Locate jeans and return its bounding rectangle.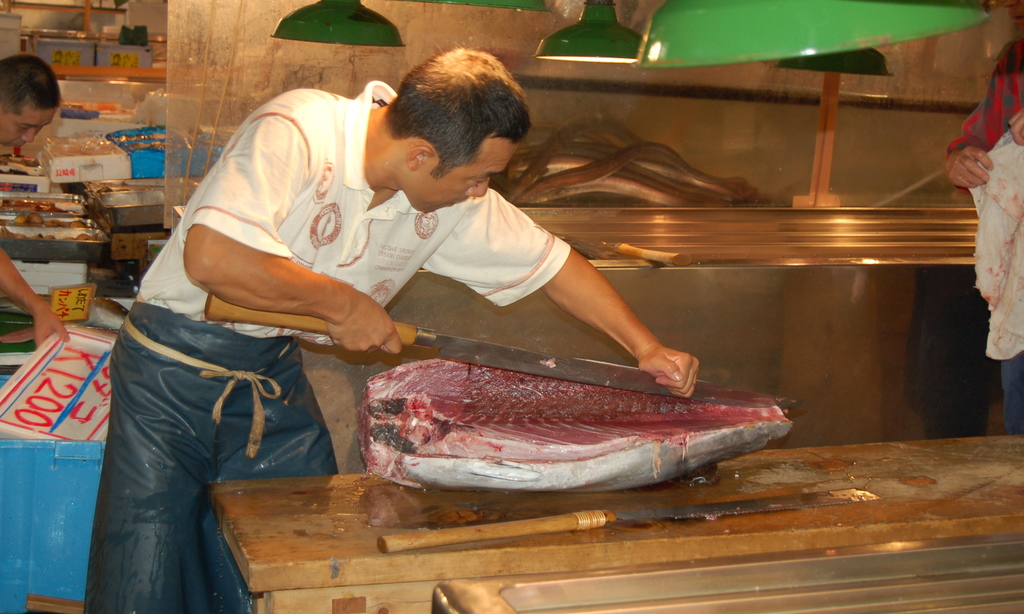
<box>998,349,1023,431</box>.
